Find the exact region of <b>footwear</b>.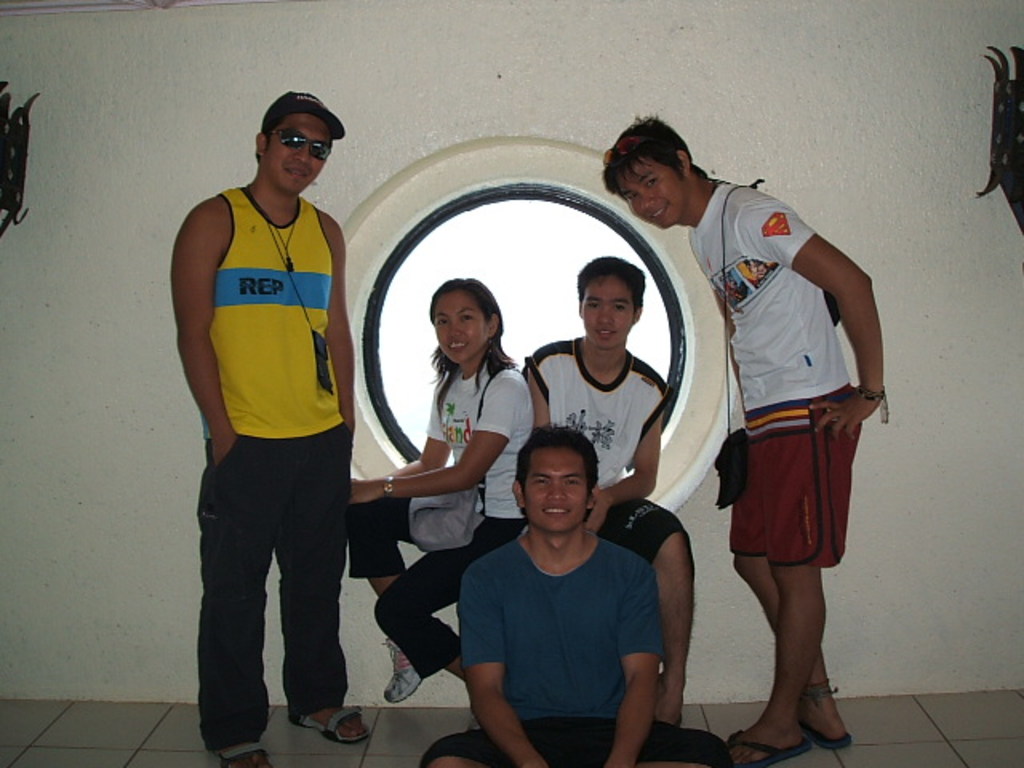
Exact region: (left=290, top=706, right=368, bottom=746).
